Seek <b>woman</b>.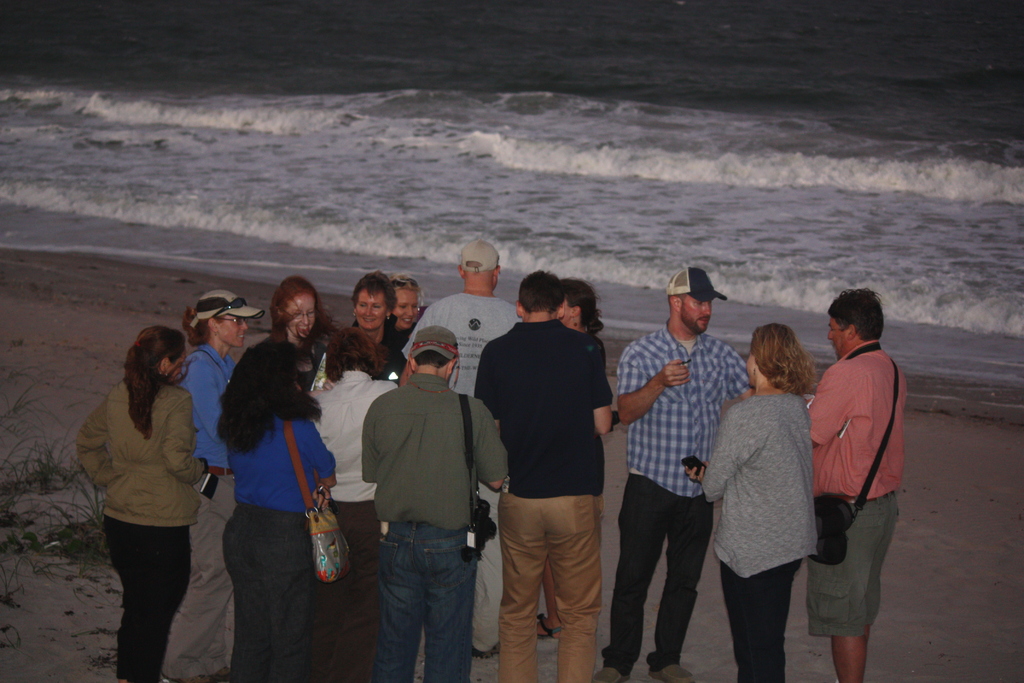
(x1=686, y1=322, x2=820, y2=682).
